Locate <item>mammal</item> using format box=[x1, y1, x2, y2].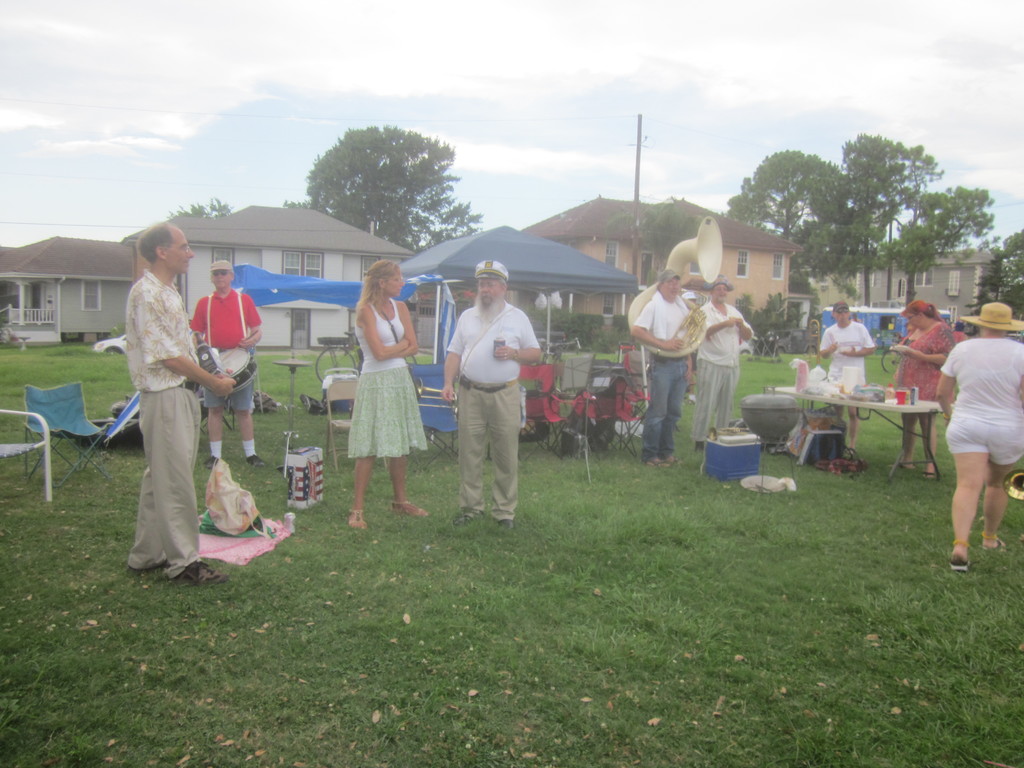
box=[124, 220, 230, 586].
